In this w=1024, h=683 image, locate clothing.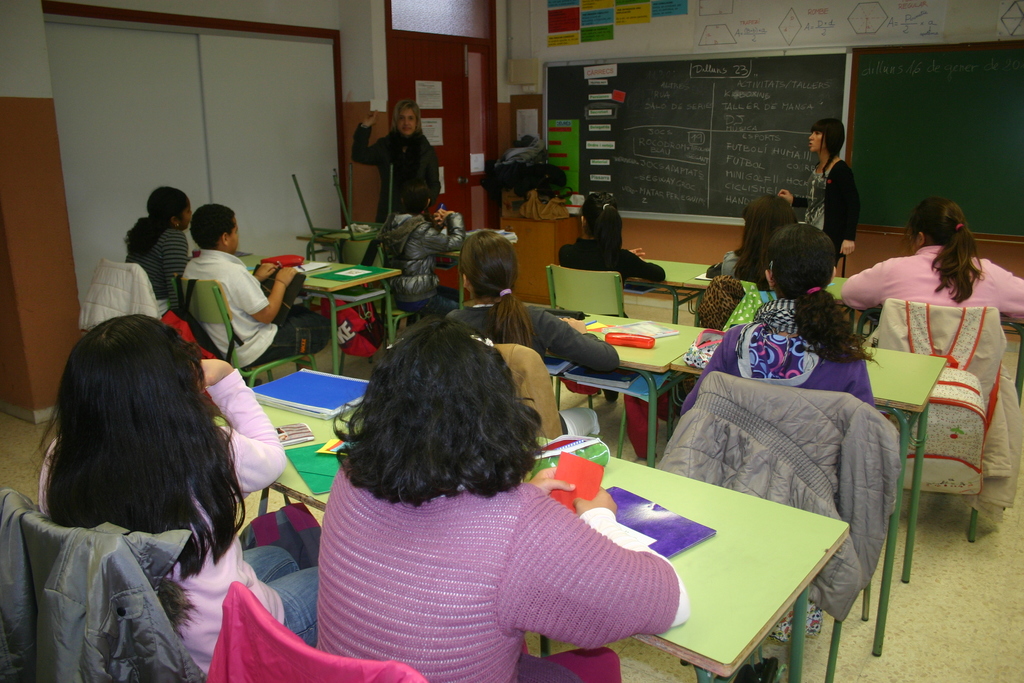
Bounding box: select_region(115, 222, 188, 299).
